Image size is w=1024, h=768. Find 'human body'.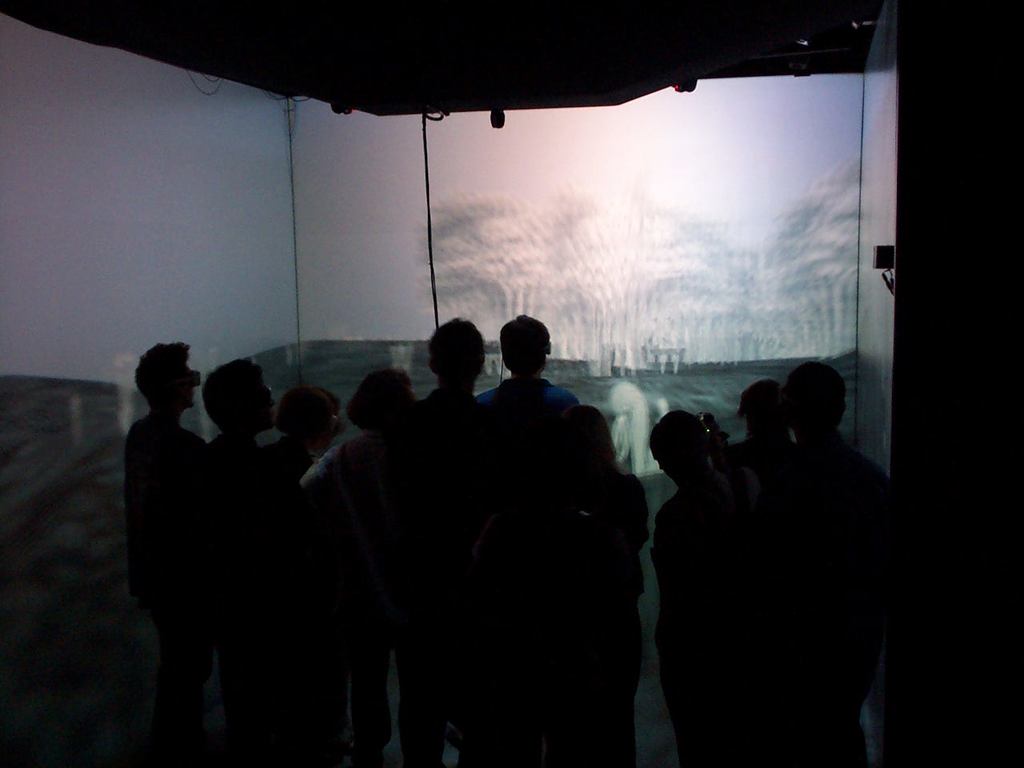
787:348:883:742.
